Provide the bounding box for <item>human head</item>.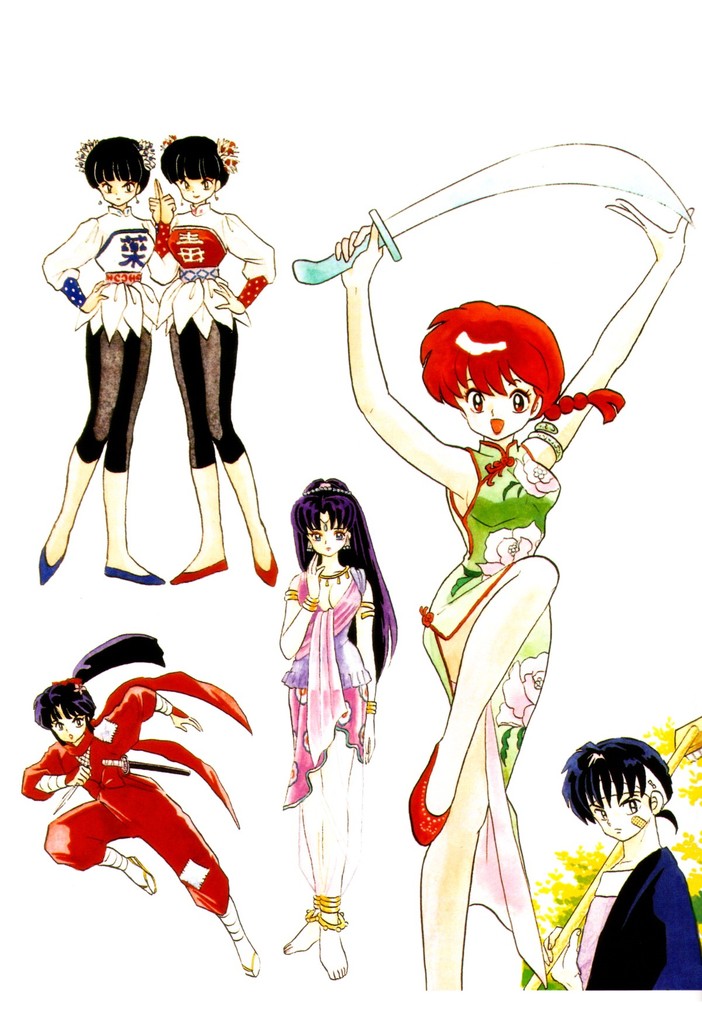
bbox(445, 310, 546, 442).
